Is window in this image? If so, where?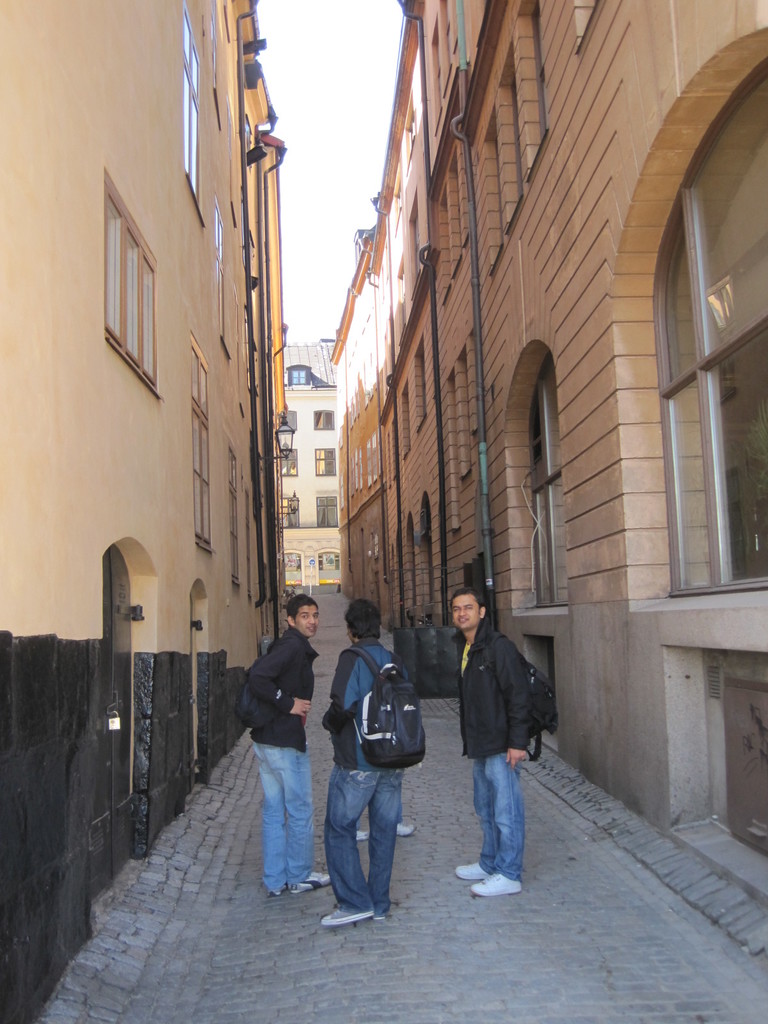
Yes, at box(207, 0, 223, 132).
